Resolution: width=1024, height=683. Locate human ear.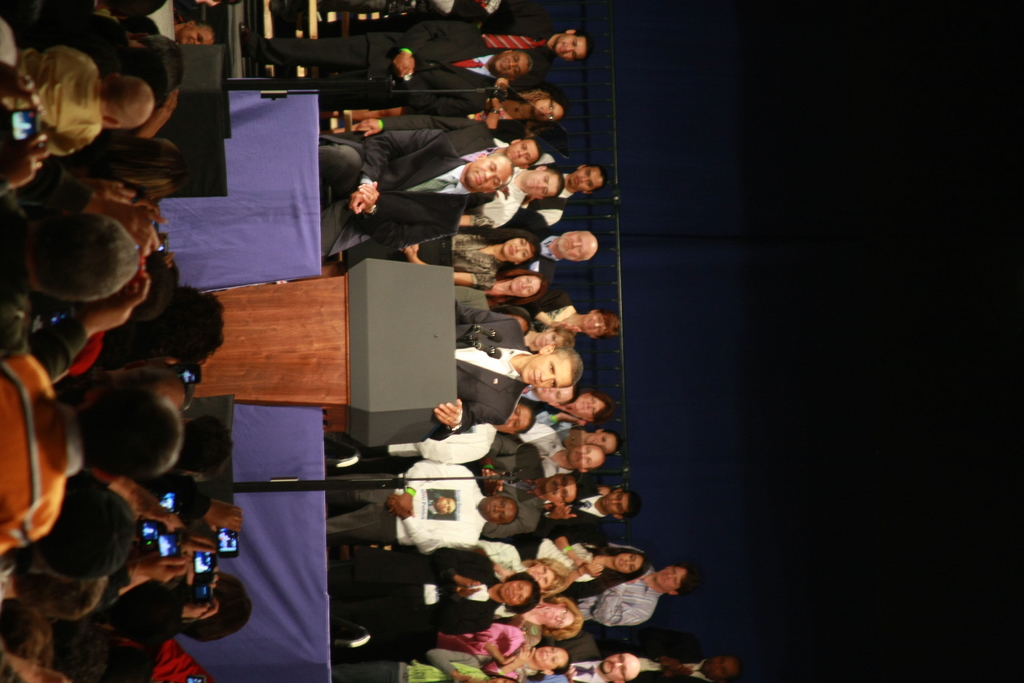
crop(669, 589, 681, 598).
